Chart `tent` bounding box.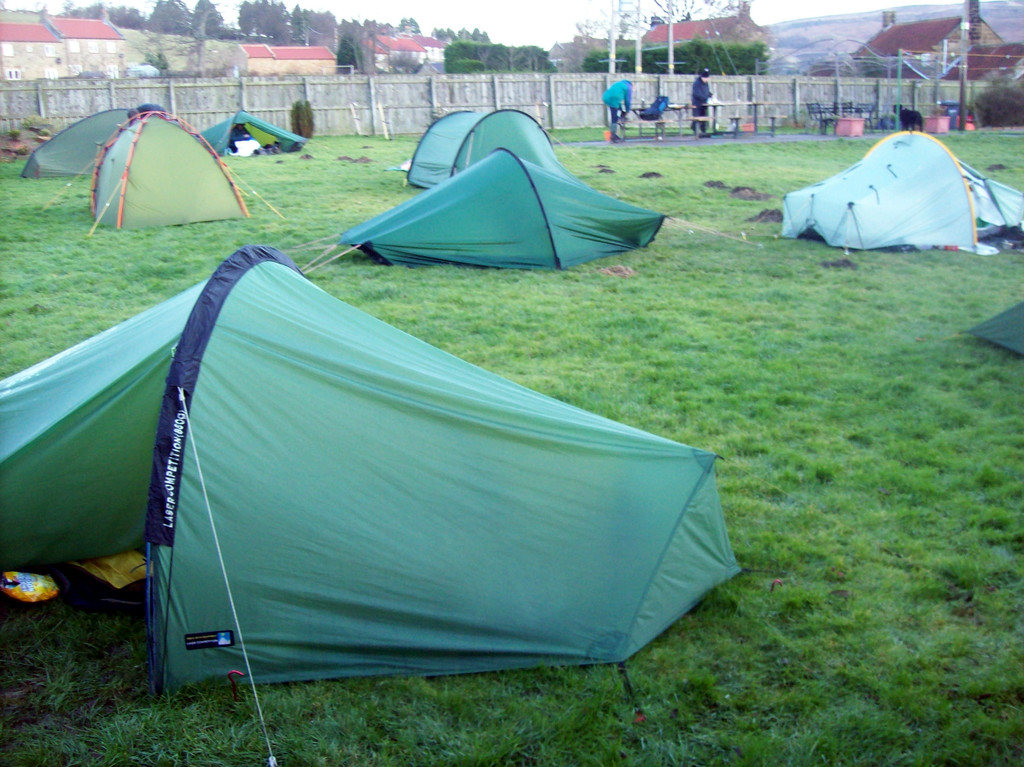
Charted: {"left": 15, "top": 124, "right": 199, "bottom": 180}.
